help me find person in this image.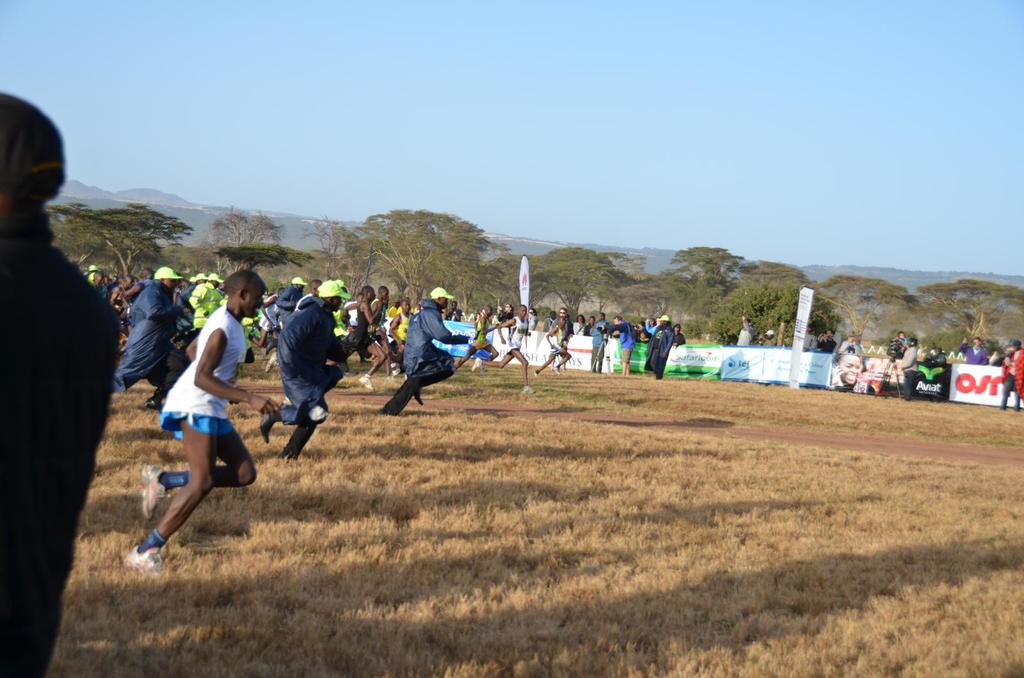
Found it: rect(899, 328, 922, 411).
